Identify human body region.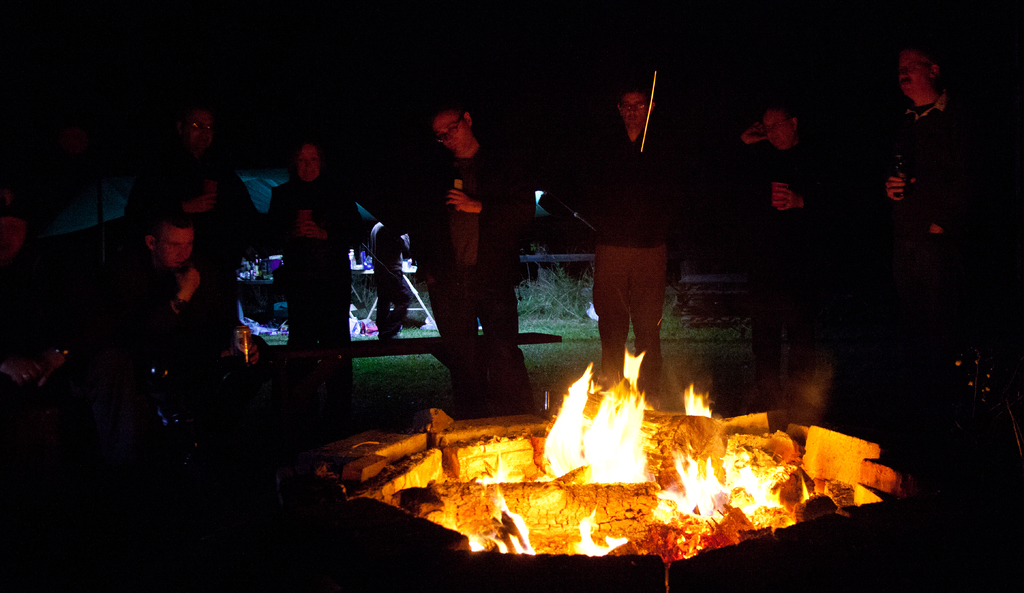
Region: (x1=716, y1=124, x2=824, y2=392).
